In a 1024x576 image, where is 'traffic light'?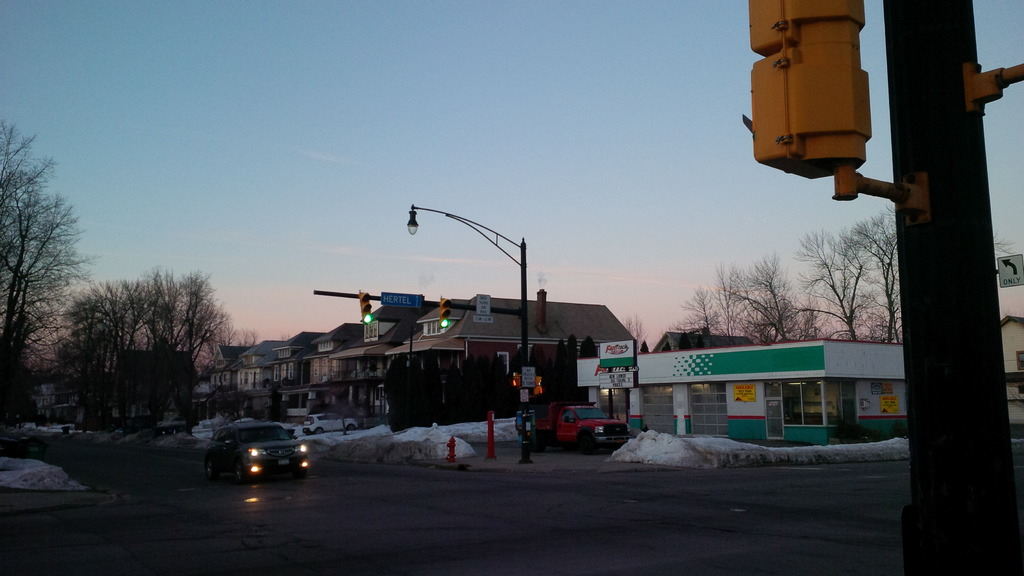
(x1=740, y1=0, x2=870, y2=200).
